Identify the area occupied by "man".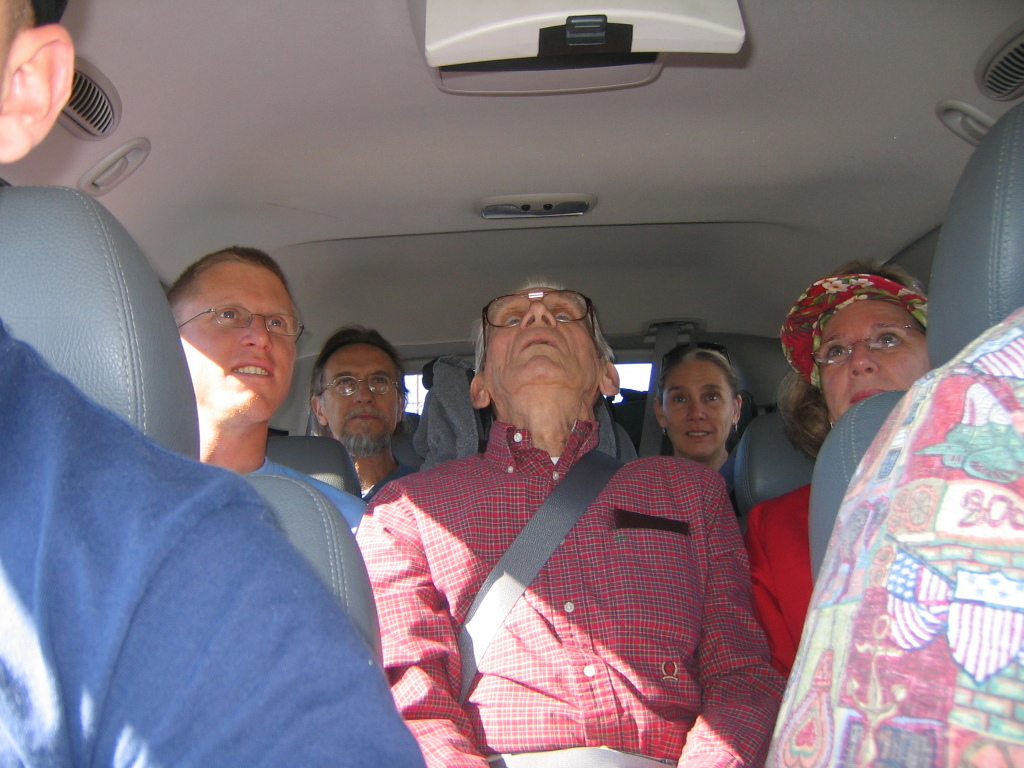
Area: [x1=305, y1=325, x2=418, y2=509].
